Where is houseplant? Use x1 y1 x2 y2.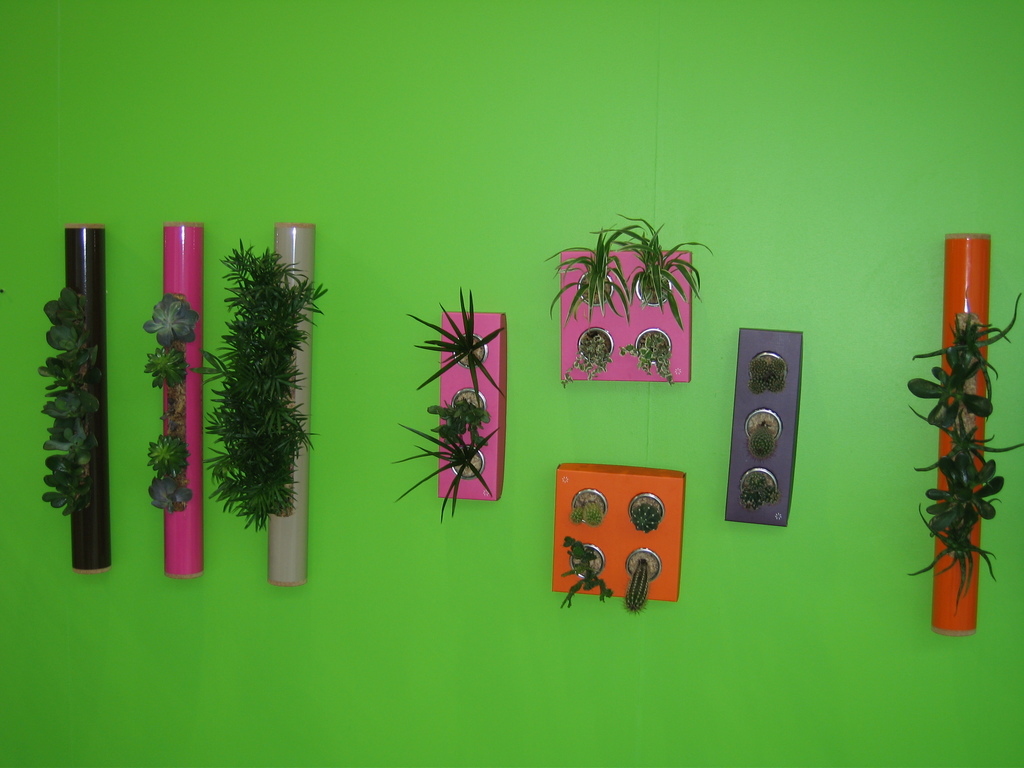
737 463 781 516.
